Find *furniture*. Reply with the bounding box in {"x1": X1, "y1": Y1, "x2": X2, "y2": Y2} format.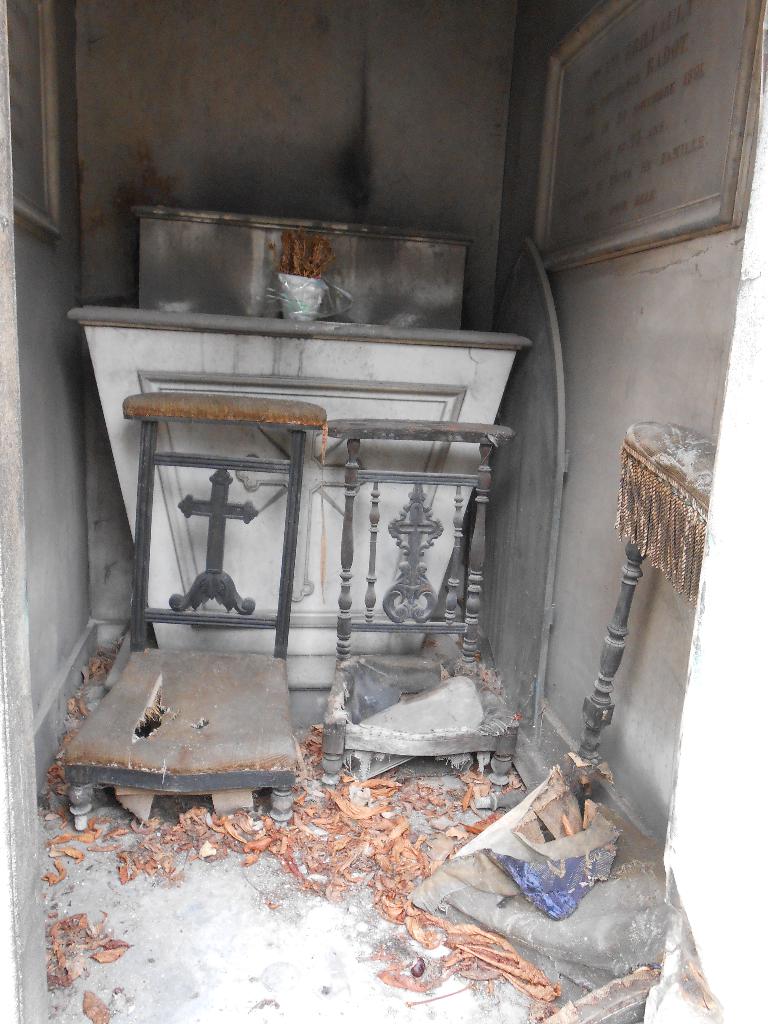
{"x1": 562, "y1": 419, "x2": 716, "y2": 814}.
